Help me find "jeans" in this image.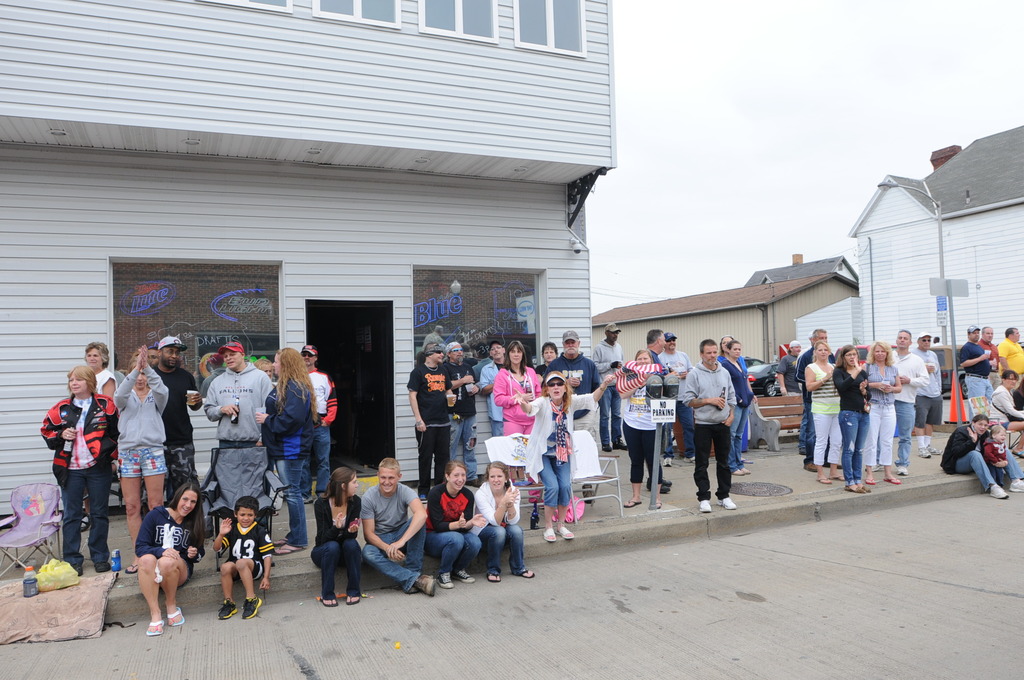
Found it: rect(965, 376, 995, 418).
